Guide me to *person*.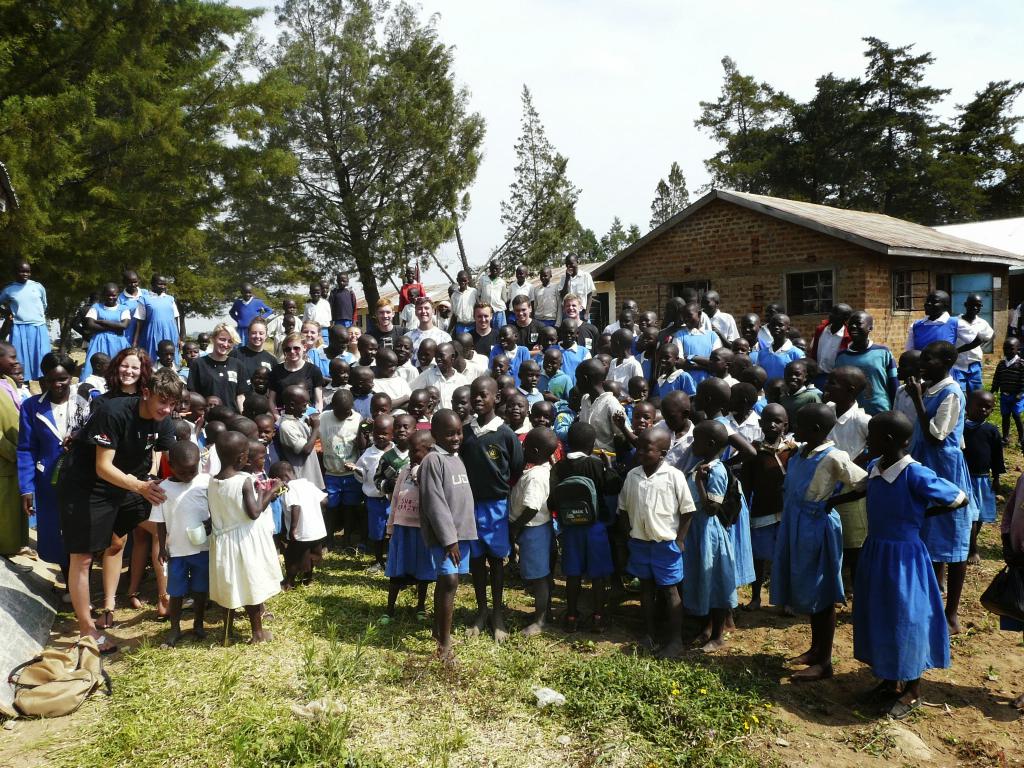
Guidance: 711 374 735 624.
